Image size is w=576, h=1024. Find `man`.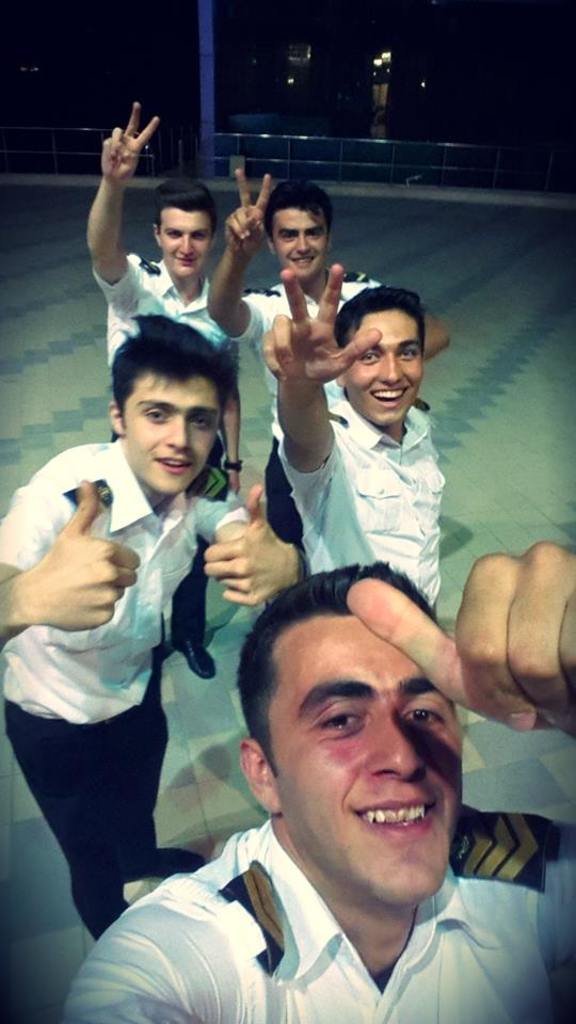
261, 263, 448, 611.
